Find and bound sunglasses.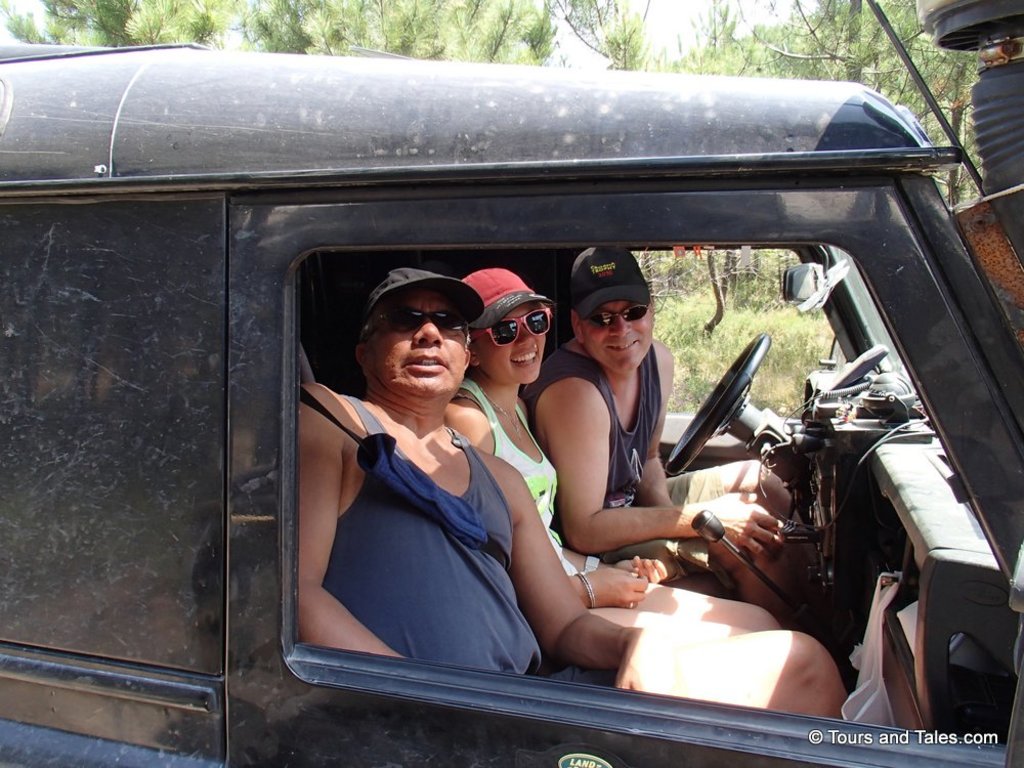
Bound: crop(474, 308, 552, 348).
